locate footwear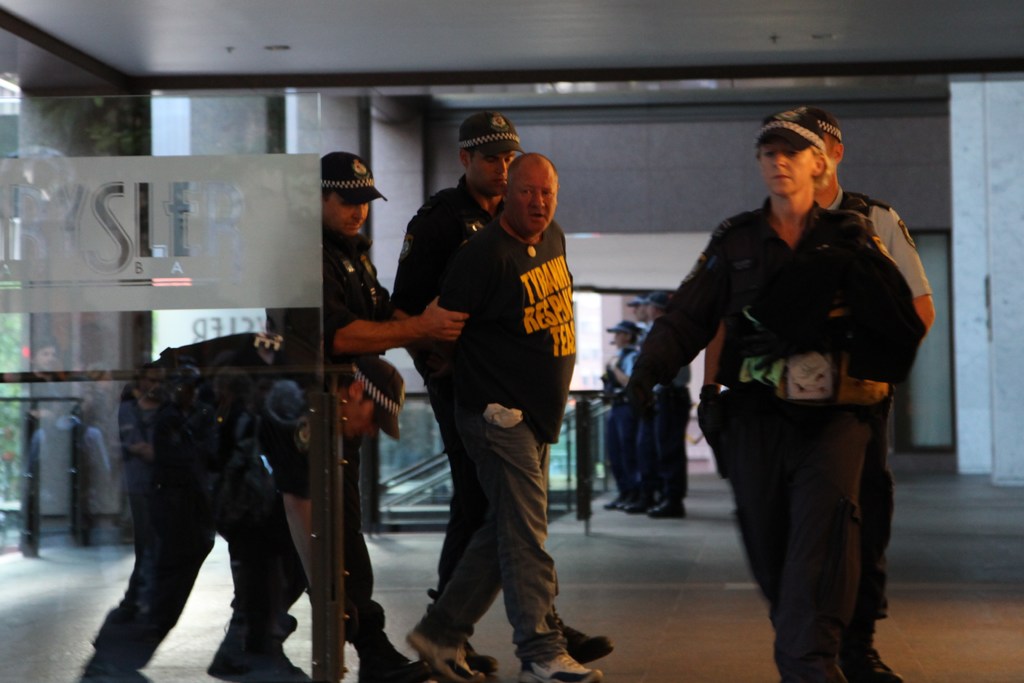
530:641:609:682
